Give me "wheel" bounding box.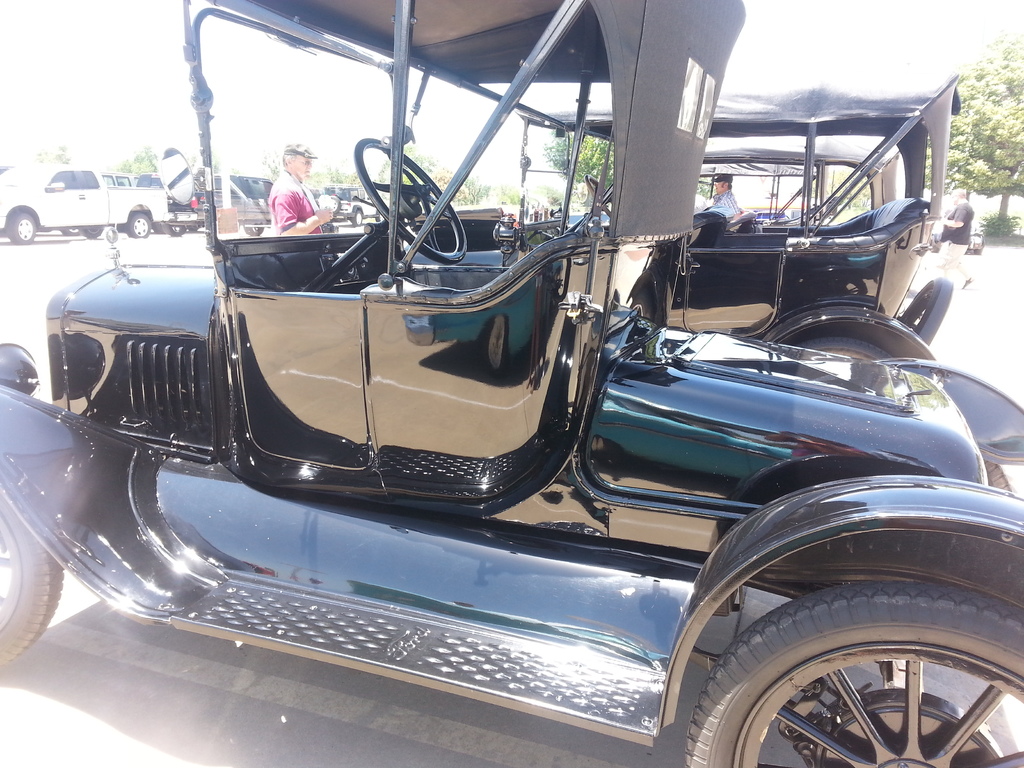
{"x1": 679, "y1": 576, "x2": 1023, "y2": 767}.
